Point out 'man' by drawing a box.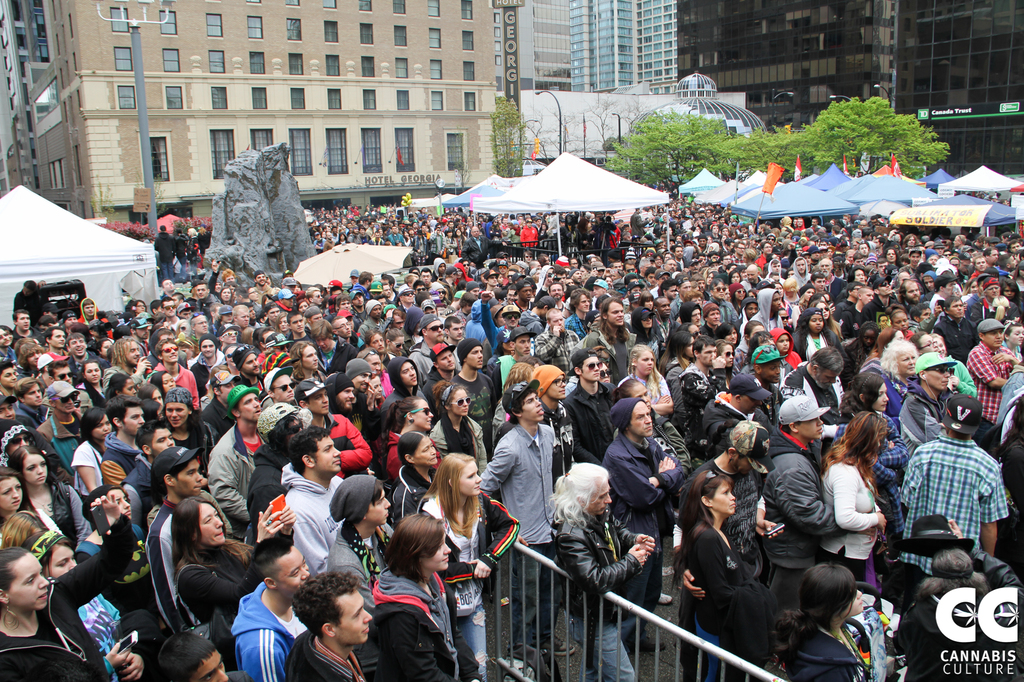
(x1=834, y1=266, x2=867, y2=306).
